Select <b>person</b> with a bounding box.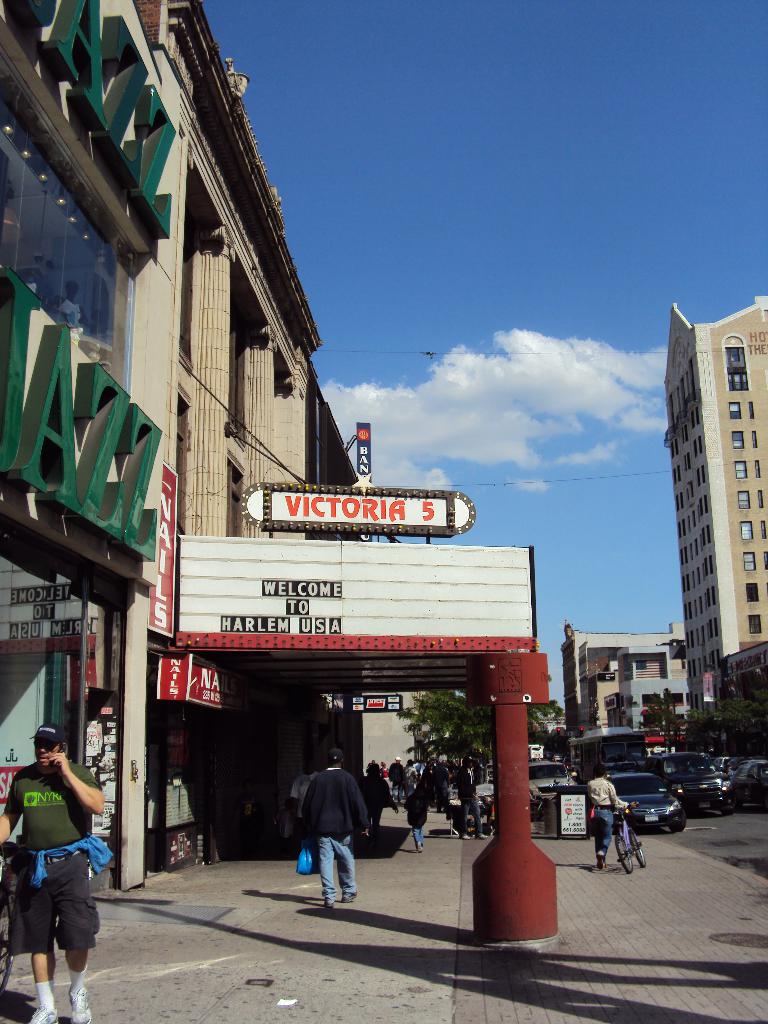
(left=404, top=767, right=437, bottom=851).
